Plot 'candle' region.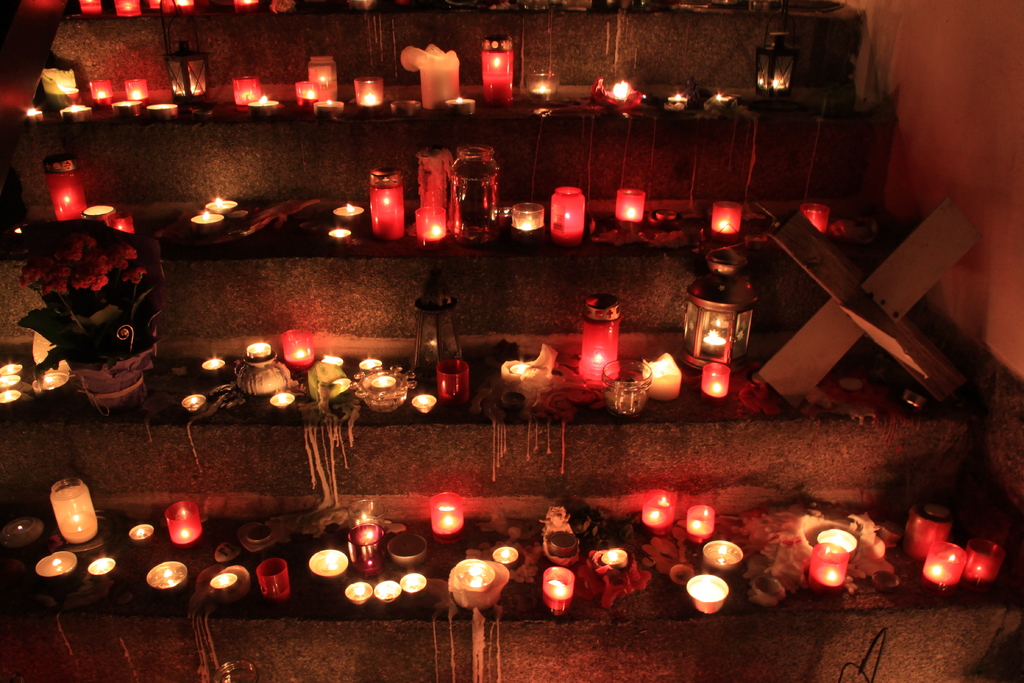
Plotted at left=329, top=202, right=362, bottom=225.
